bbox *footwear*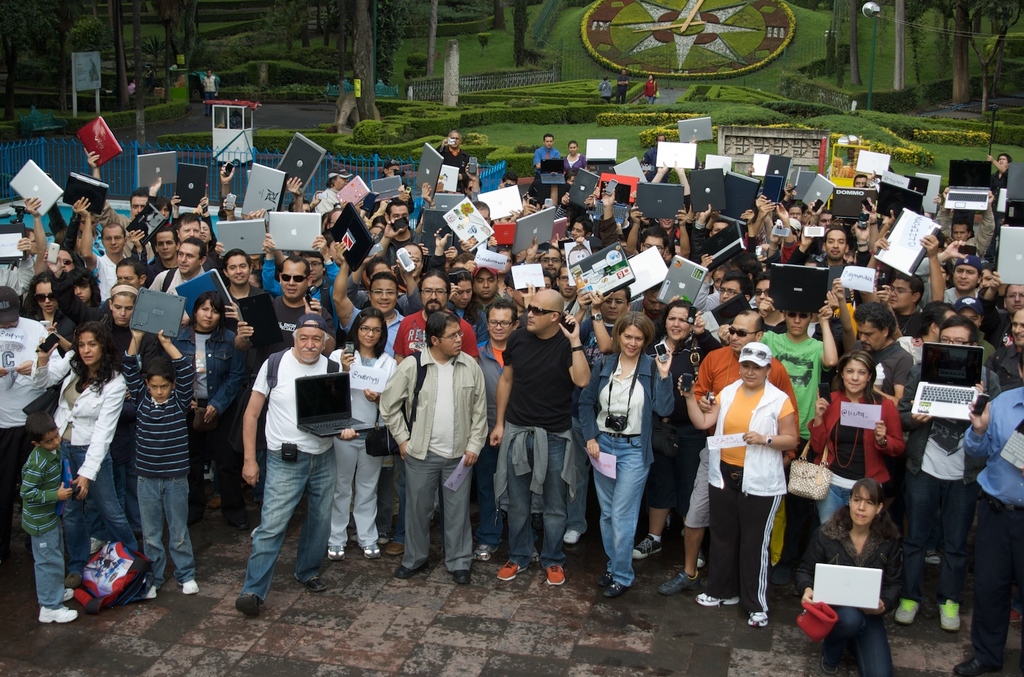
box(228, 507, 250, 531)
